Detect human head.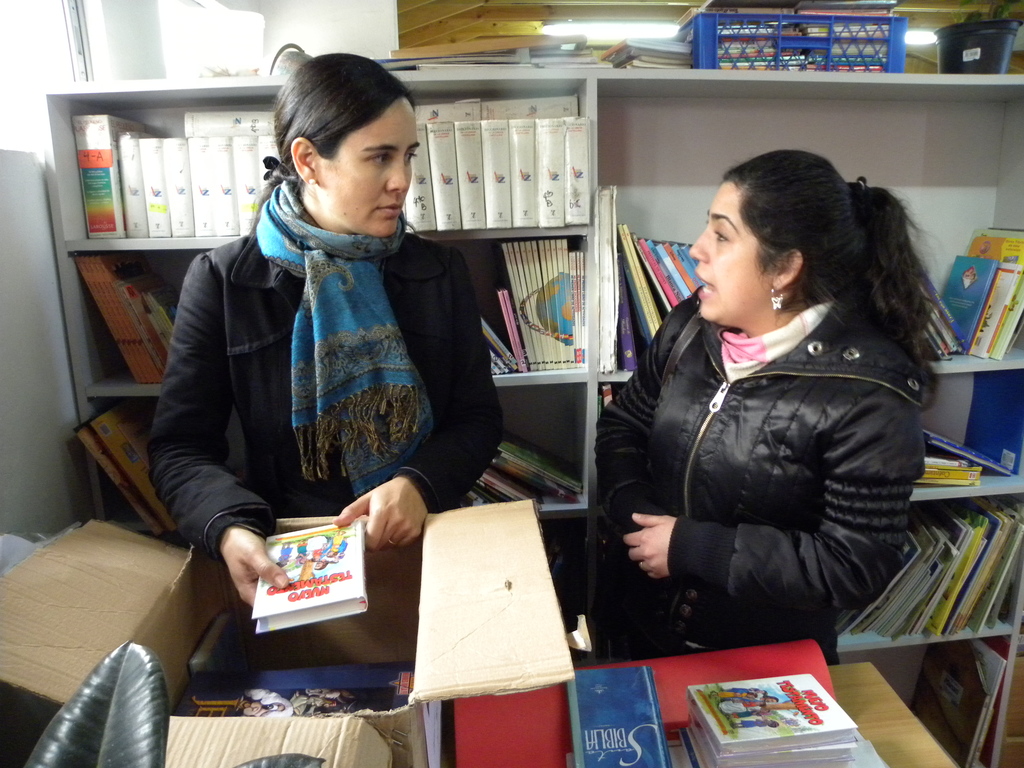
Detected at x1=689 y1=148 x2=867 y2=328.
